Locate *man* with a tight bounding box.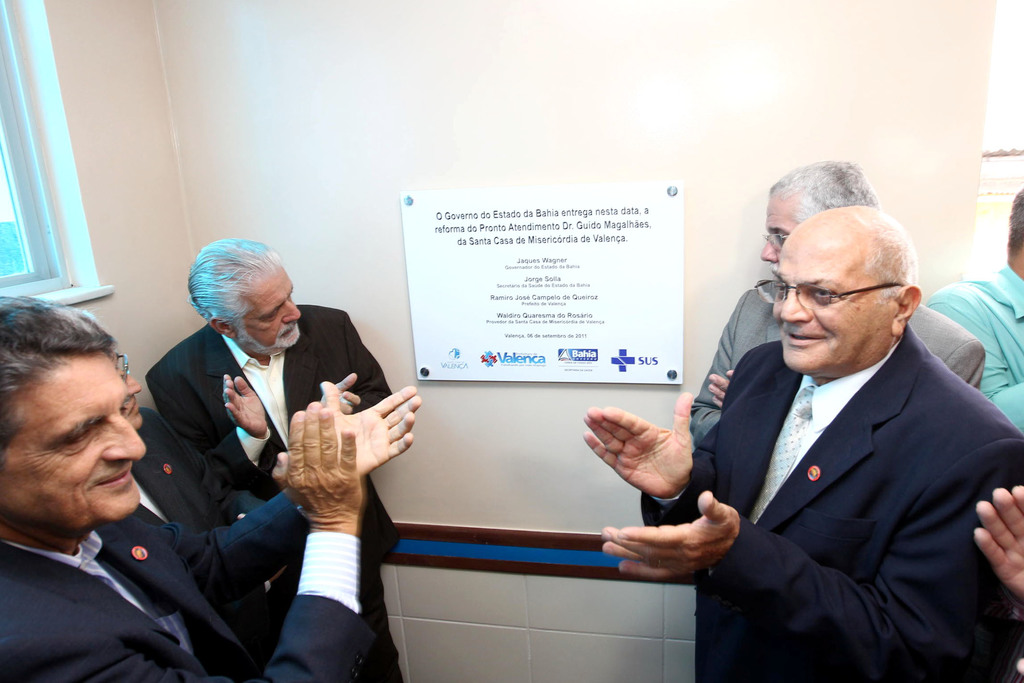
929,188,1023,436.
